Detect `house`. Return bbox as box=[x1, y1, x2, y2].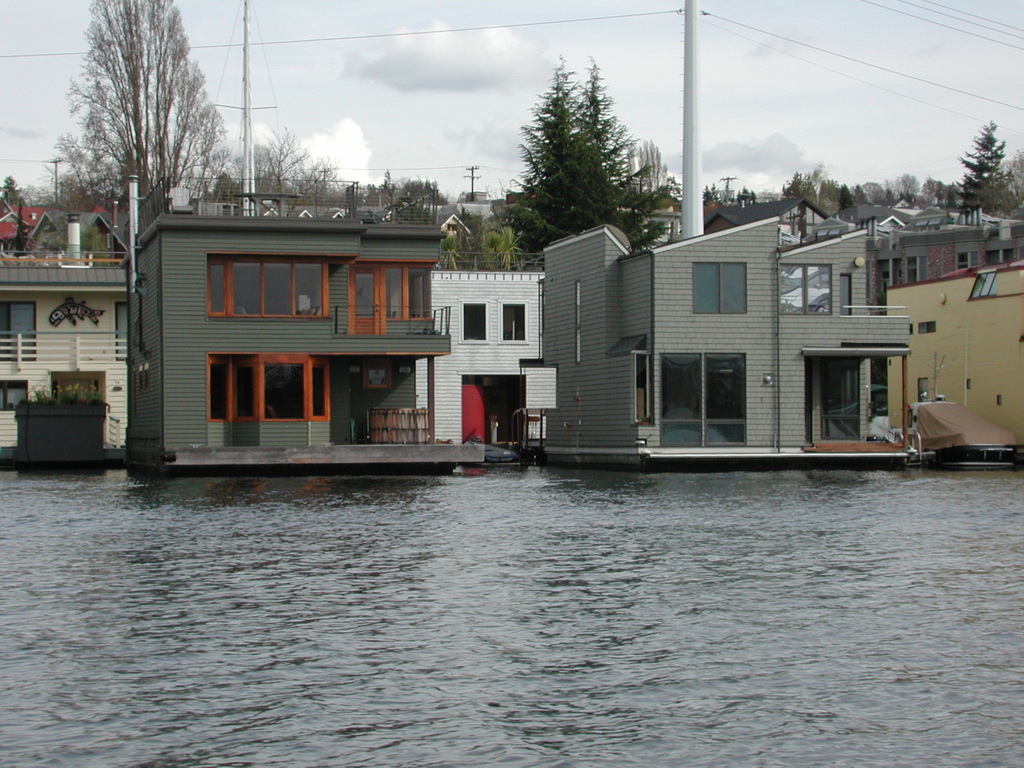
box=[879, 258, 1023, 452].
